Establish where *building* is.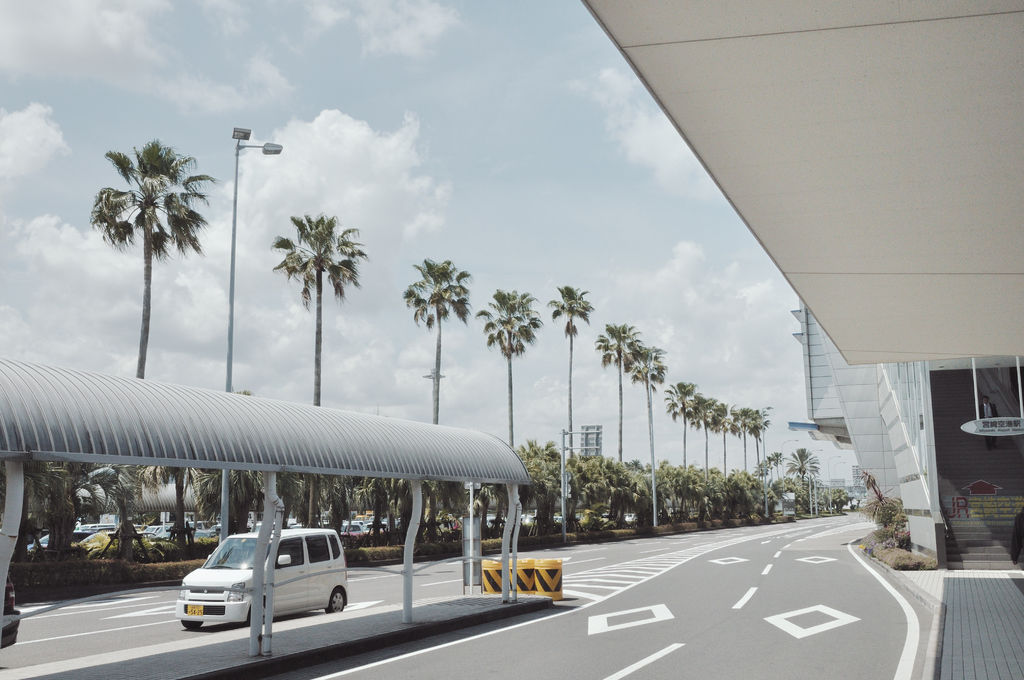
Established at 580:0:1023:569.
